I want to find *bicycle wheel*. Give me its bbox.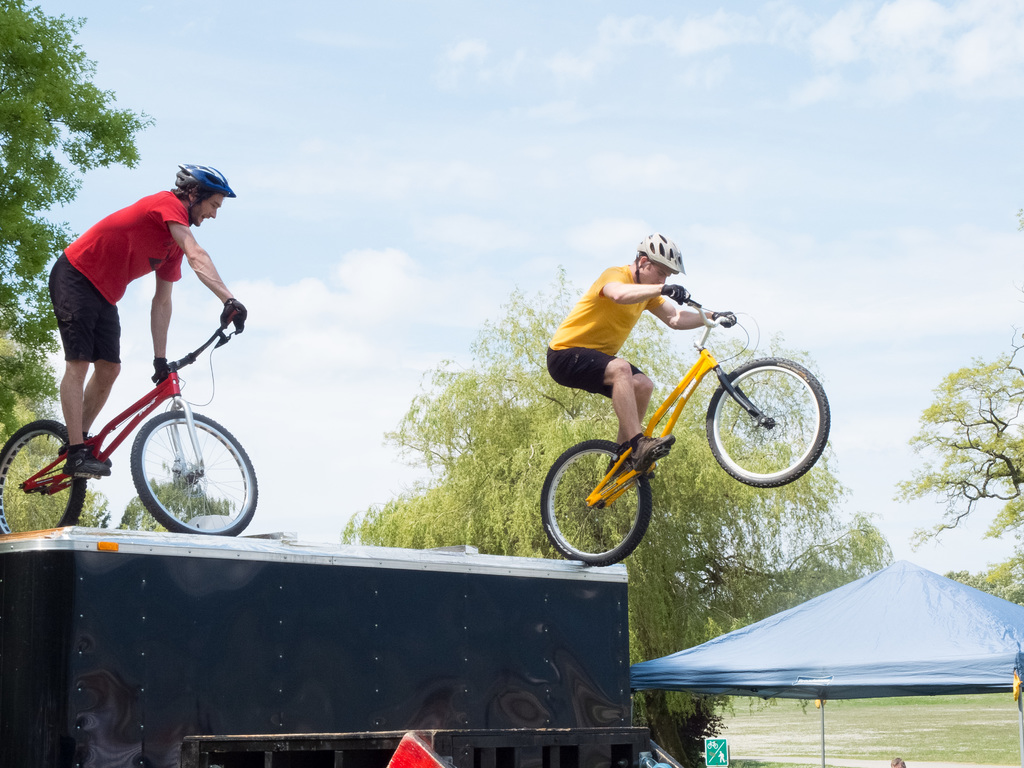
pyautogui.locateOnScreen(129, 411, 261, 539).
